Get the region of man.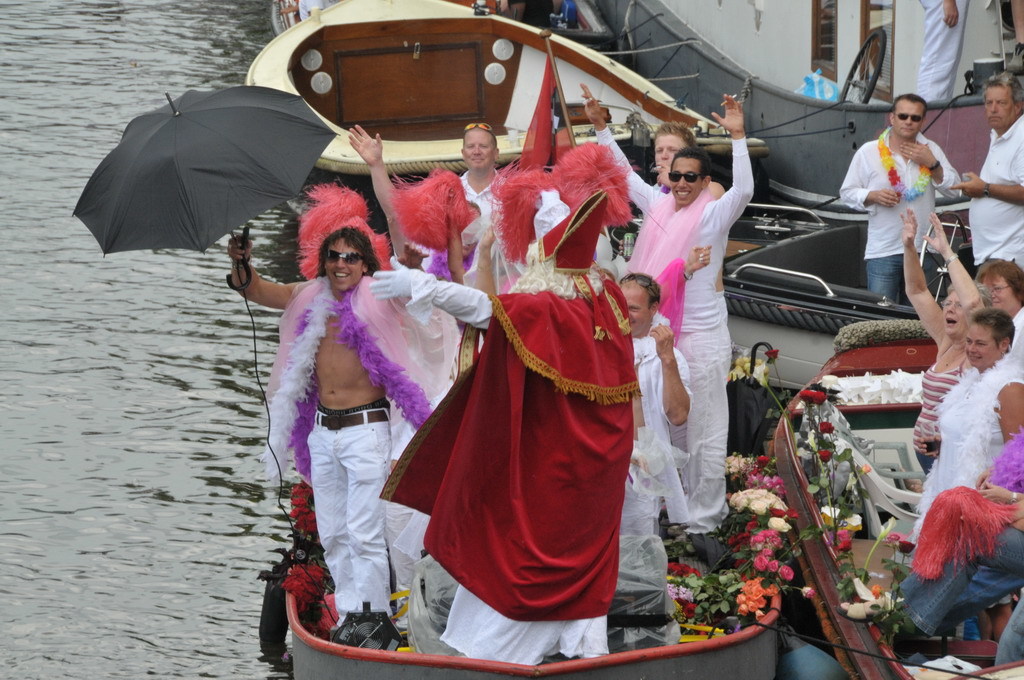
locate(647, 123, 730, 329).
